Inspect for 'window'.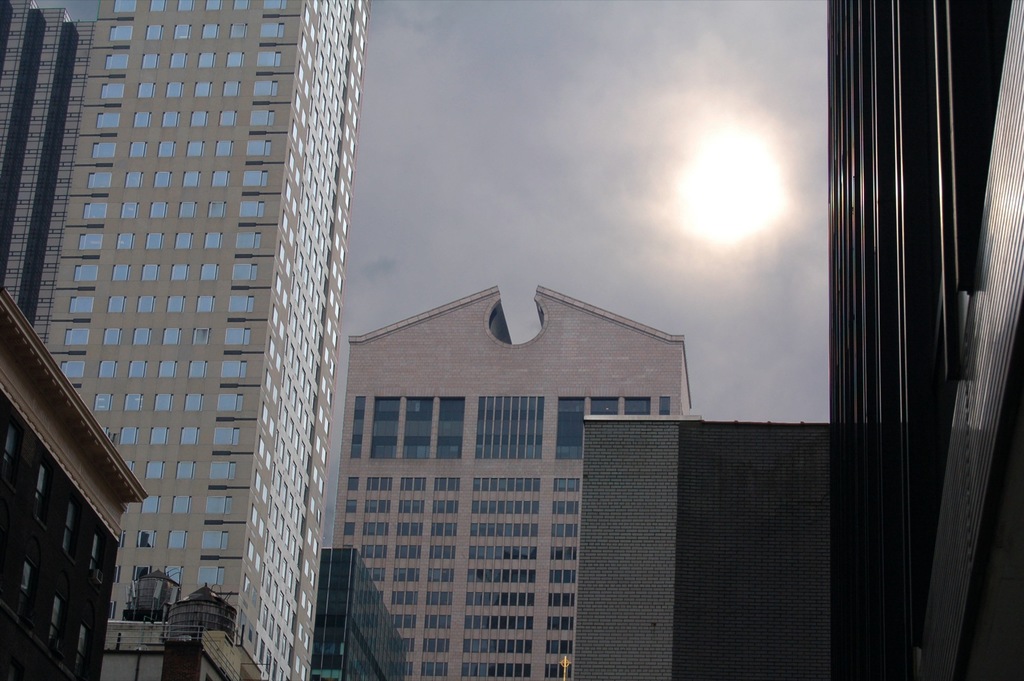
Inspection: Rect(229, 260, 258, 280).
